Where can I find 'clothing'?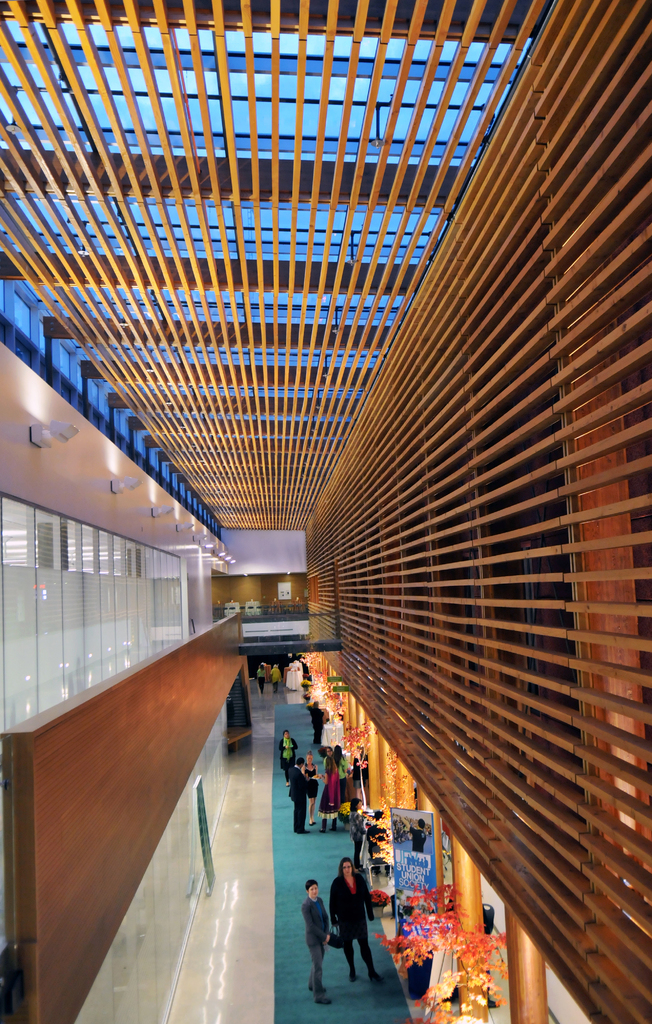
You can find it at rect(304, 762, 318, 799).
